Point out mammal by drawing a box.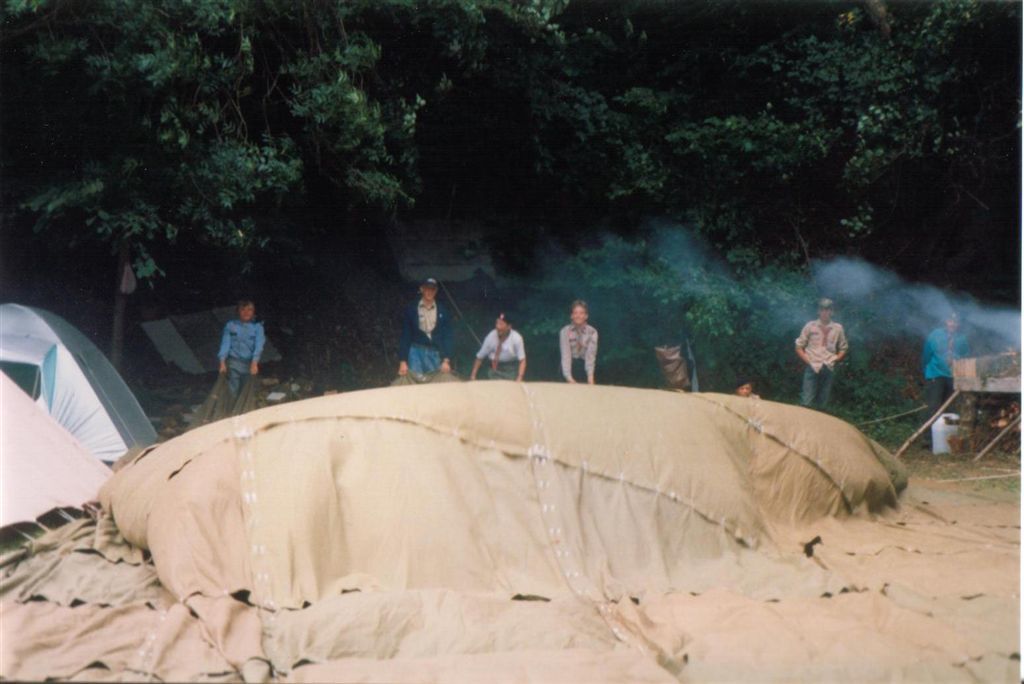
<box>740,378,763,398</box>.
